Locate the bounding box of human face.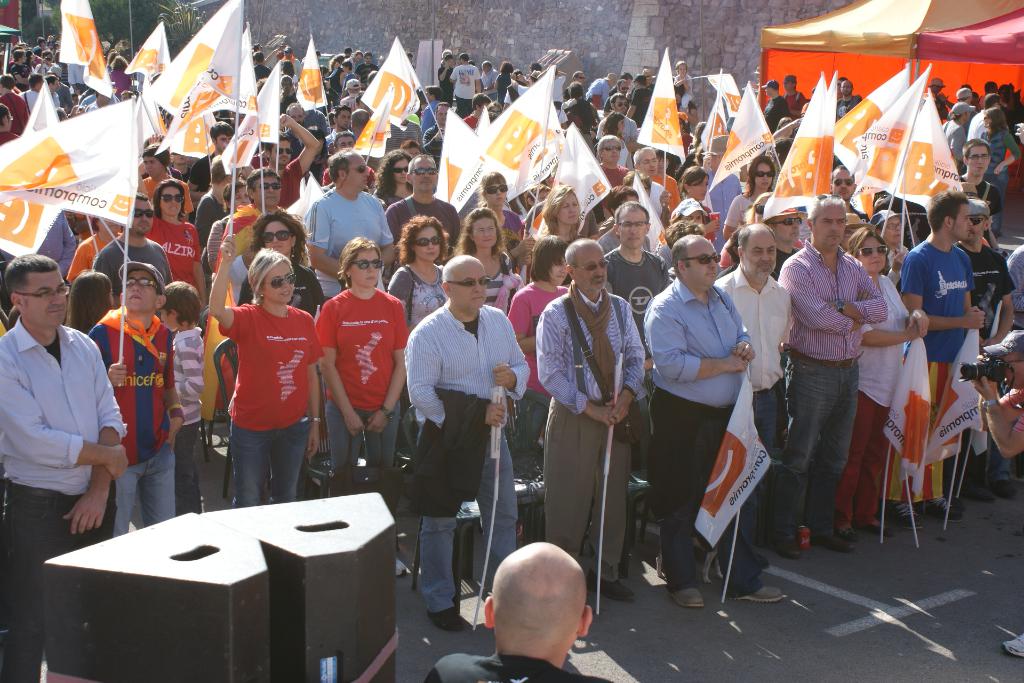
Bounding box: x1=158 y1=188 x2=184 y2=222.
